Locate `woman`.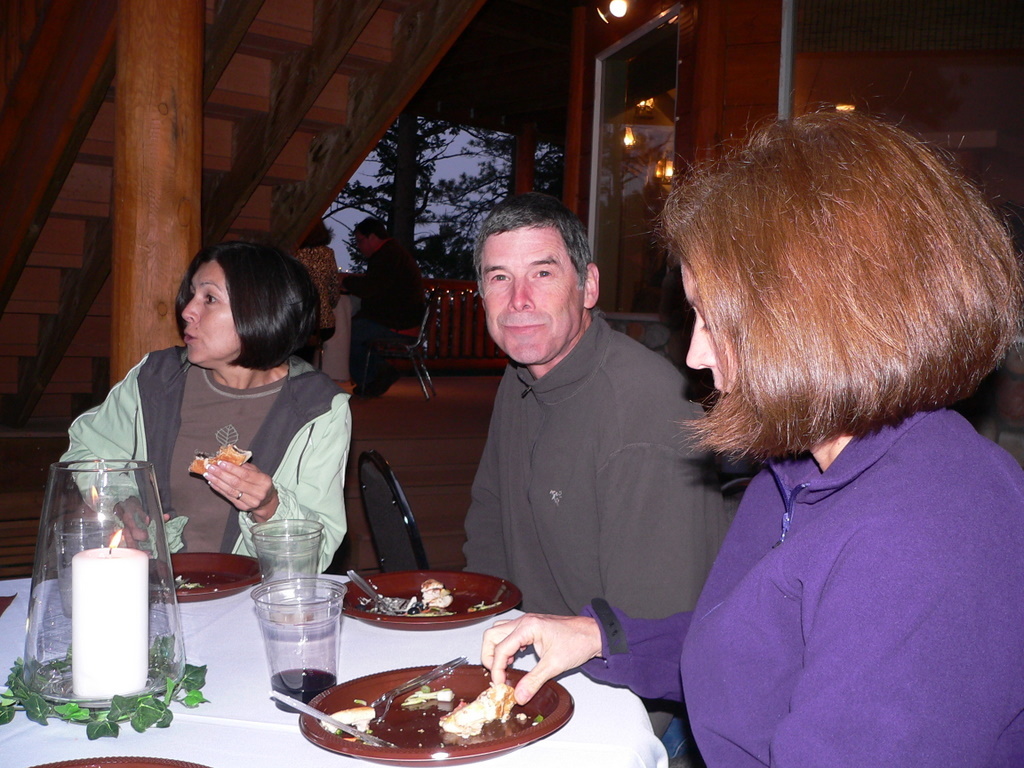
Bounding box: x1=64 y1=234 x2=368 y2=610.
